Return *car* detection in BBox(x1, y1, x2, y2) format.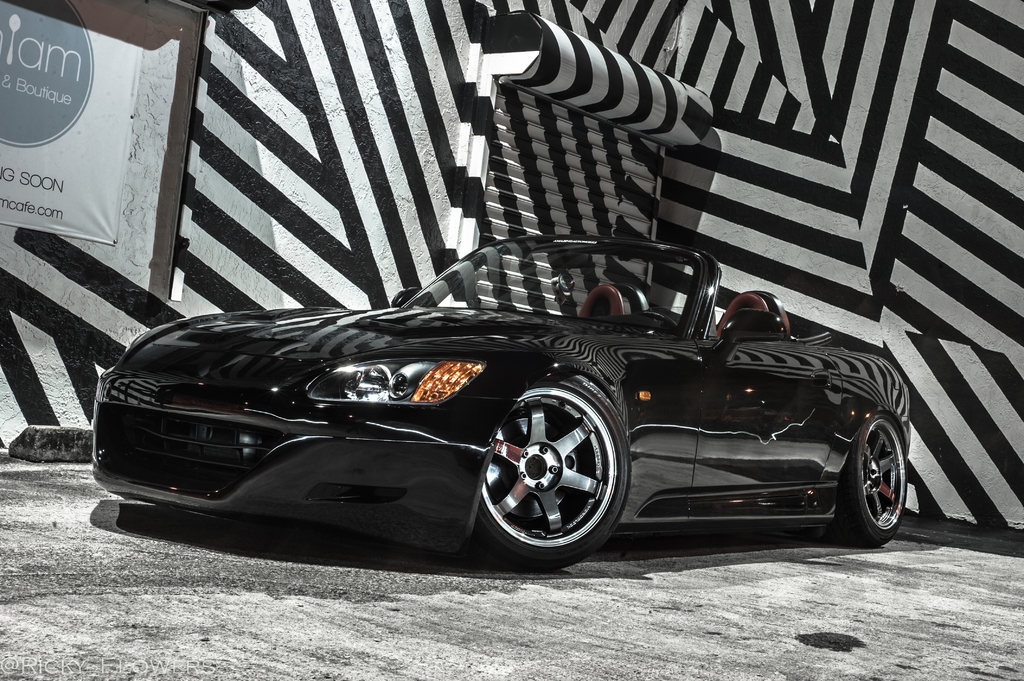
BBox(92, 234, 910, 570).
